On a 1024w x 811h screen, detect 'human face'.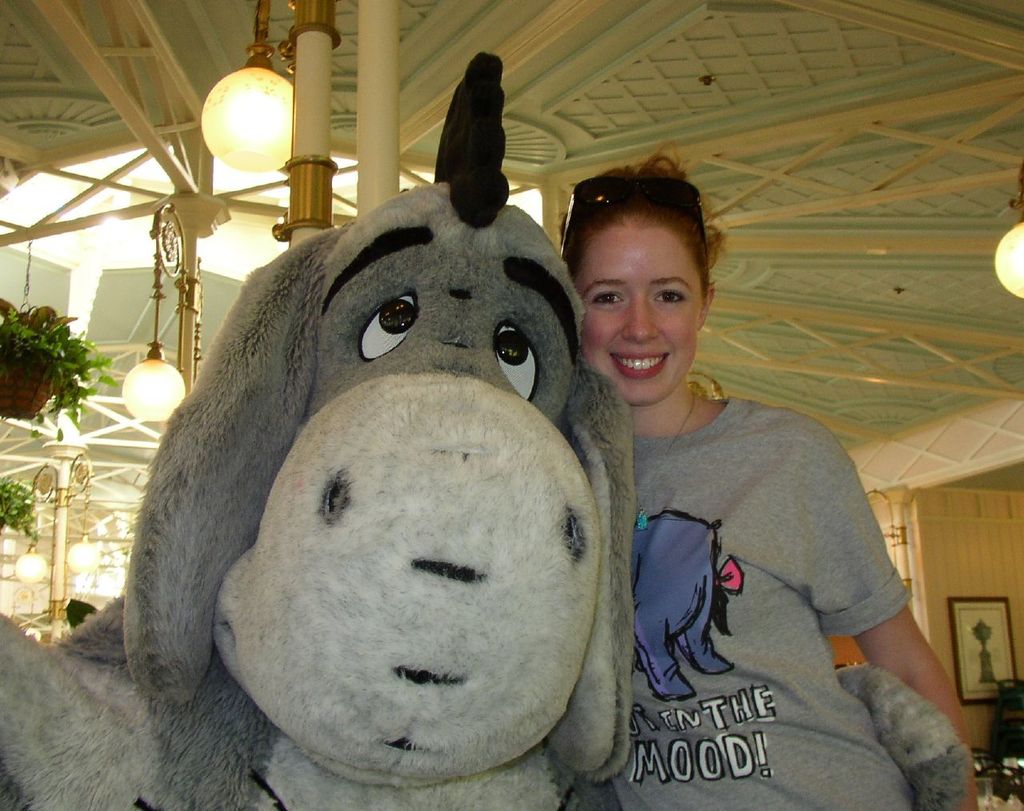
BBox(579, 224, 702, 406).
